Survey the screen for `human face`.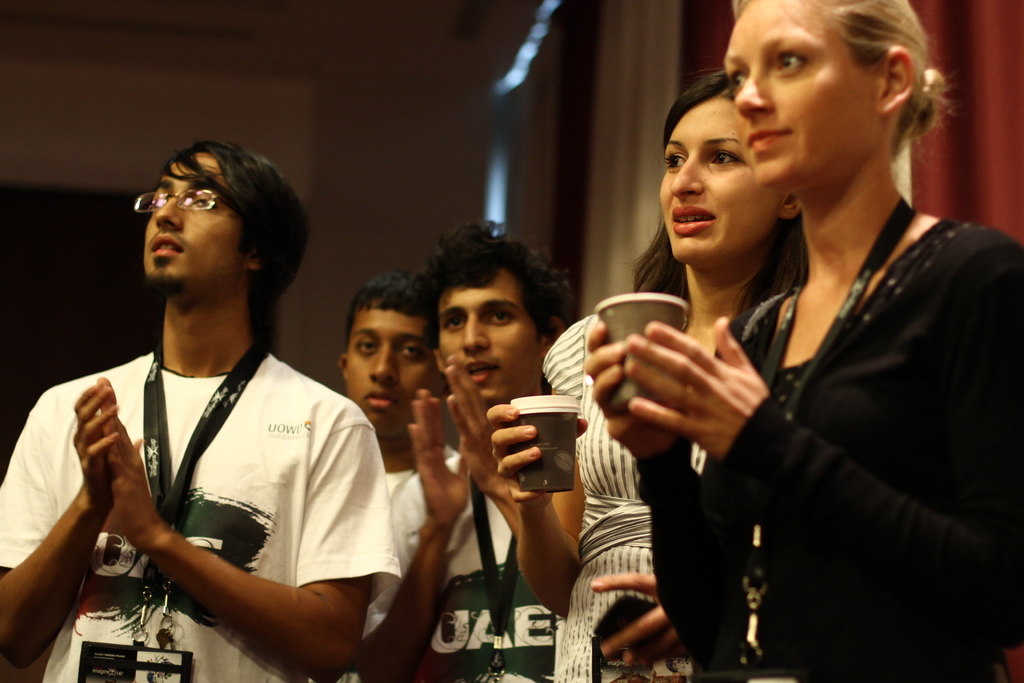
Survey found: box=[343, 297, 441, 447].
